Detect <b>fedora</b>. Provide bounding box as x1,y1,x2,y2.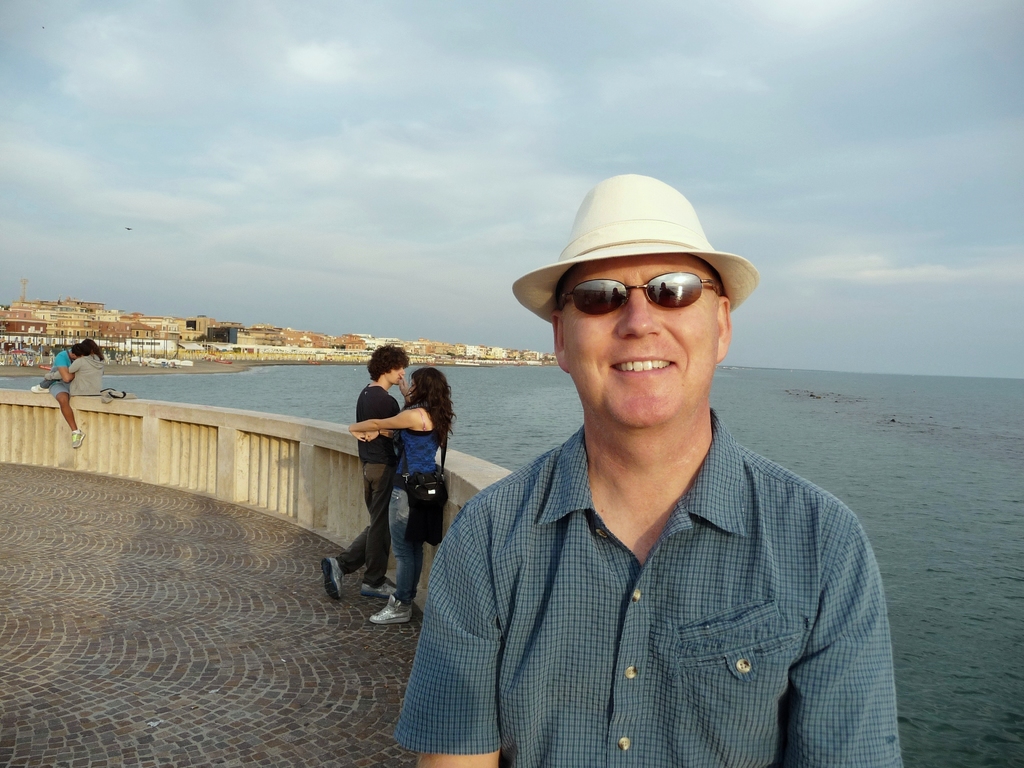
516,172,763,324.
